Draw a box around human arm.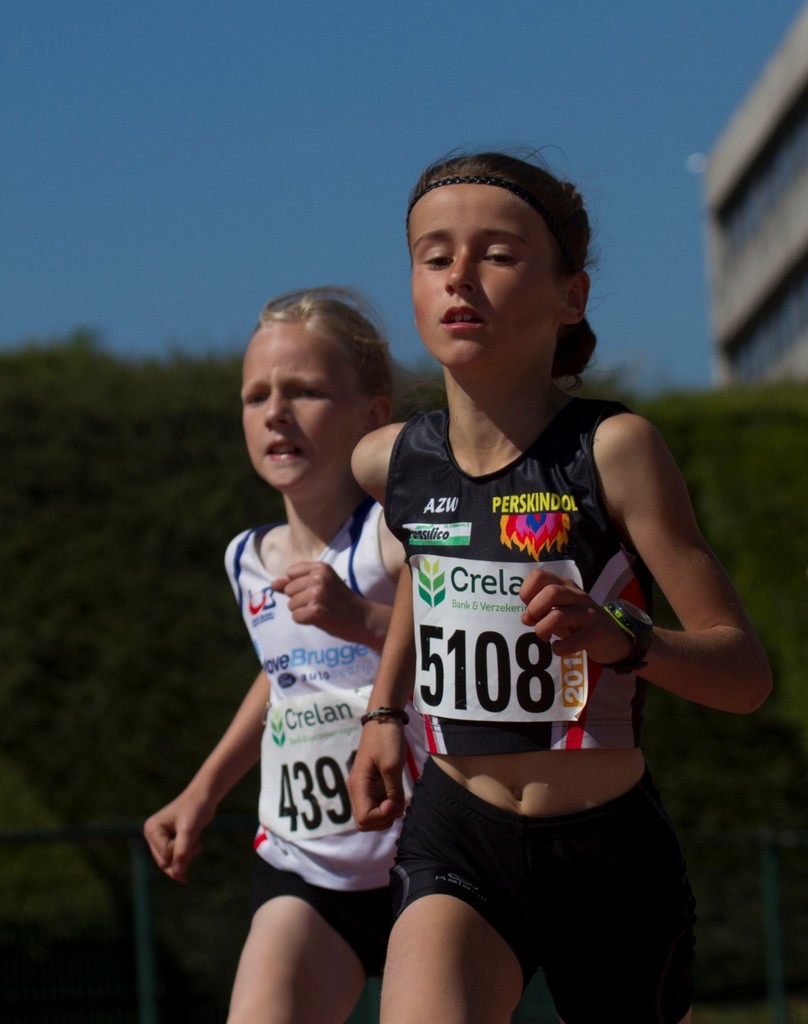
bbox(128, 545, 273, 886).
